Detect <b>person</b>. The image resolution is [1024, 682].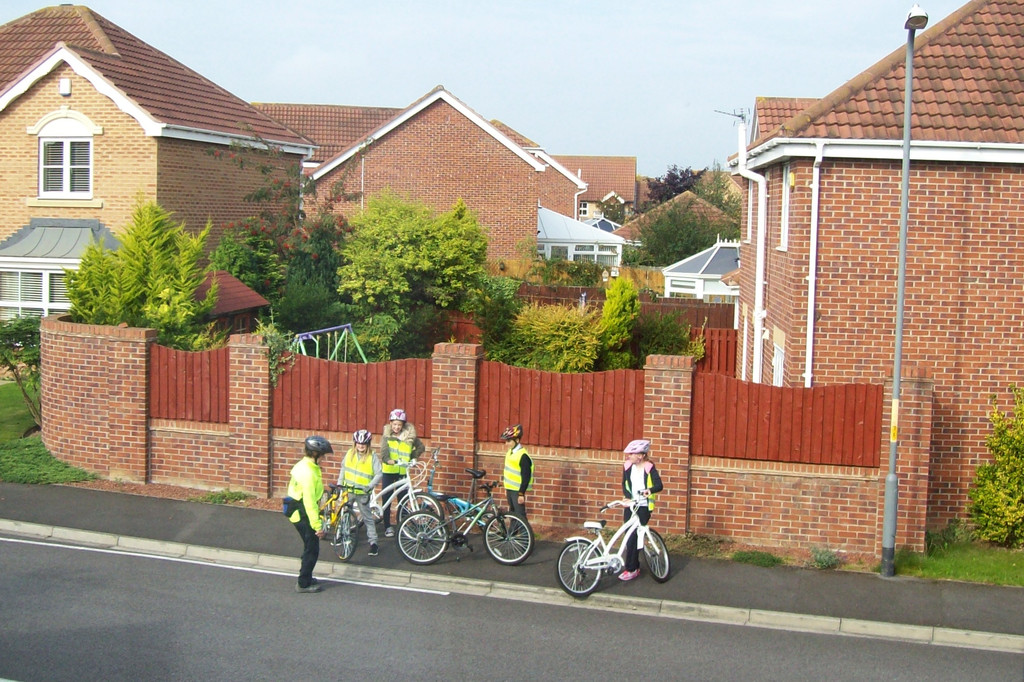
{"left": 505, "top": 424, "right": 534, "bottom": 551}.
